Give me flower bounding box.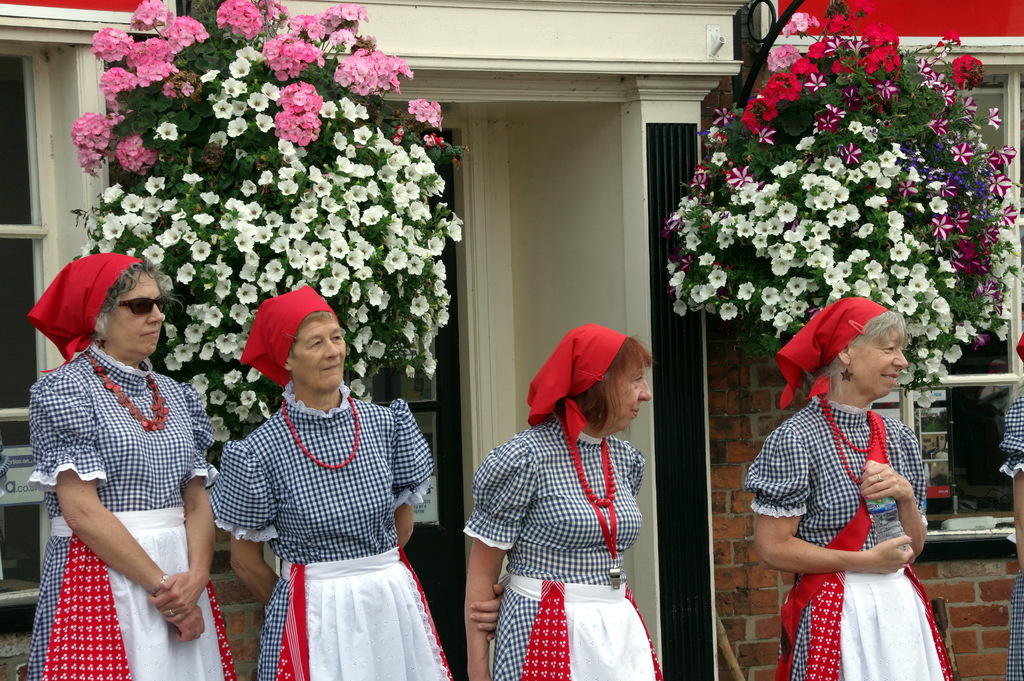
x1=927 y1=213 x2=952 y2=236.
